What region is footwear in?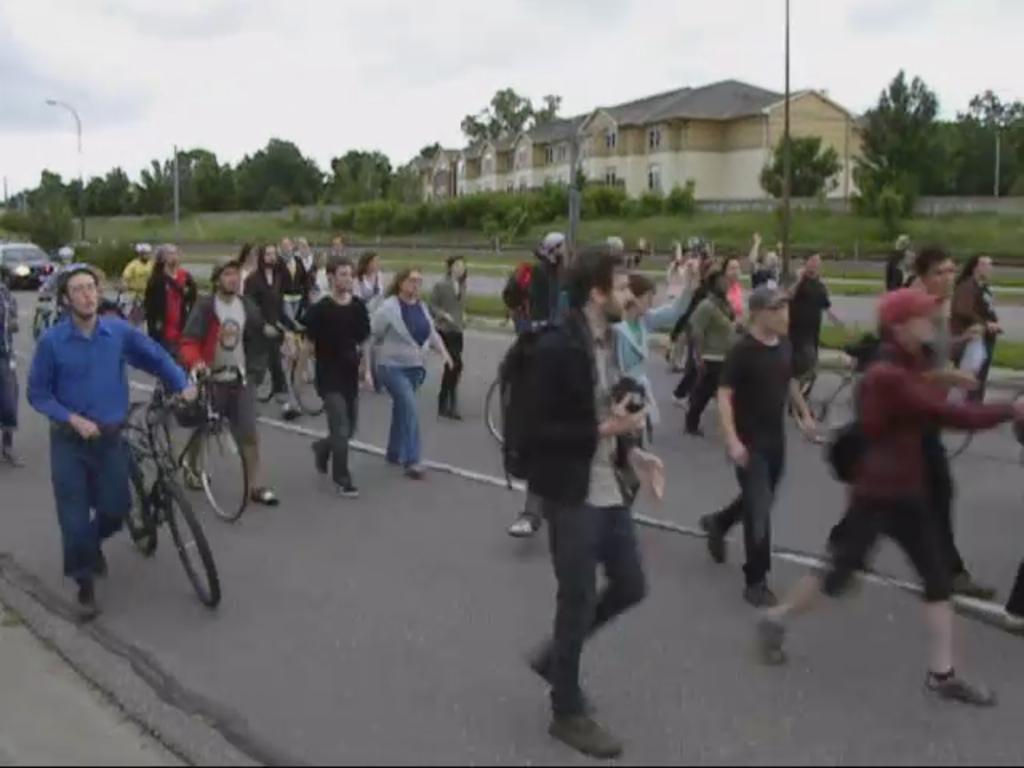
detection(66, 563, 107, 614).
